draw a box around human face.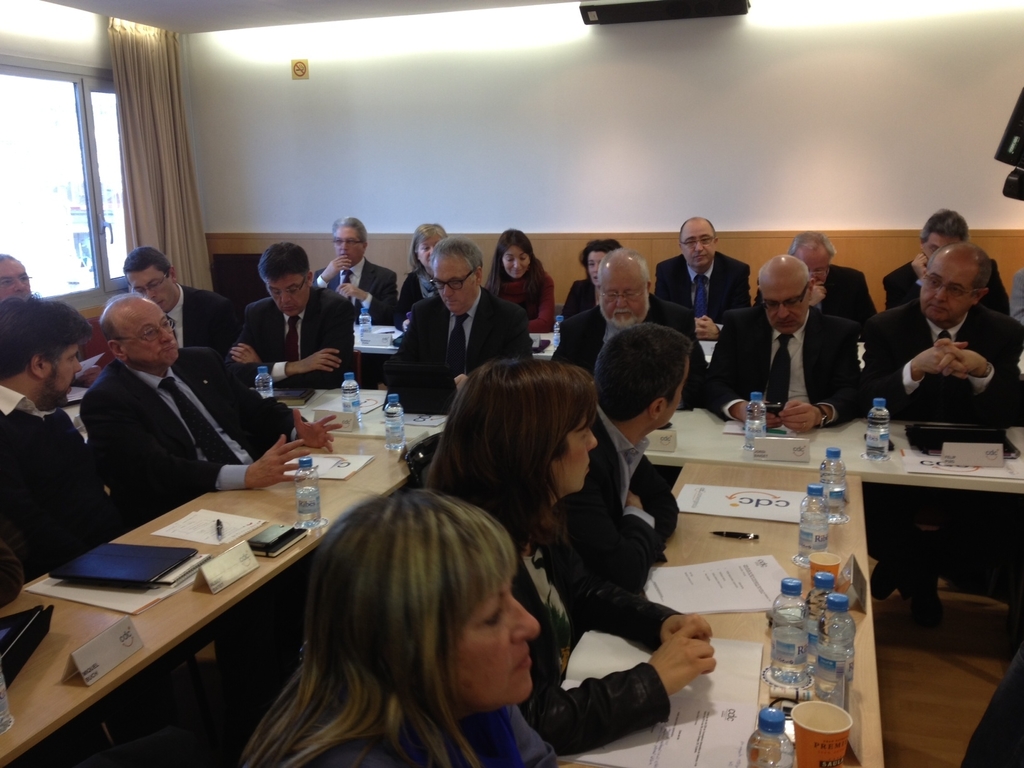
box=[503, 245, 527, 273].
